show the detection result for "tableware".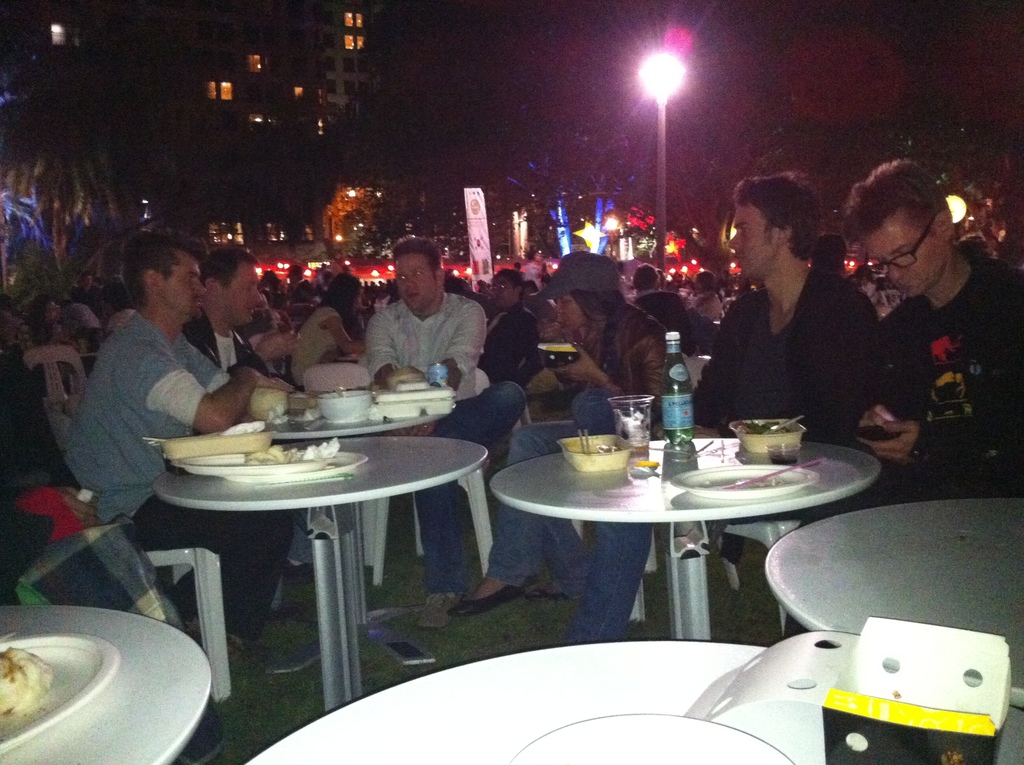
x1=158 y1=428 x2=278 y2=460.
